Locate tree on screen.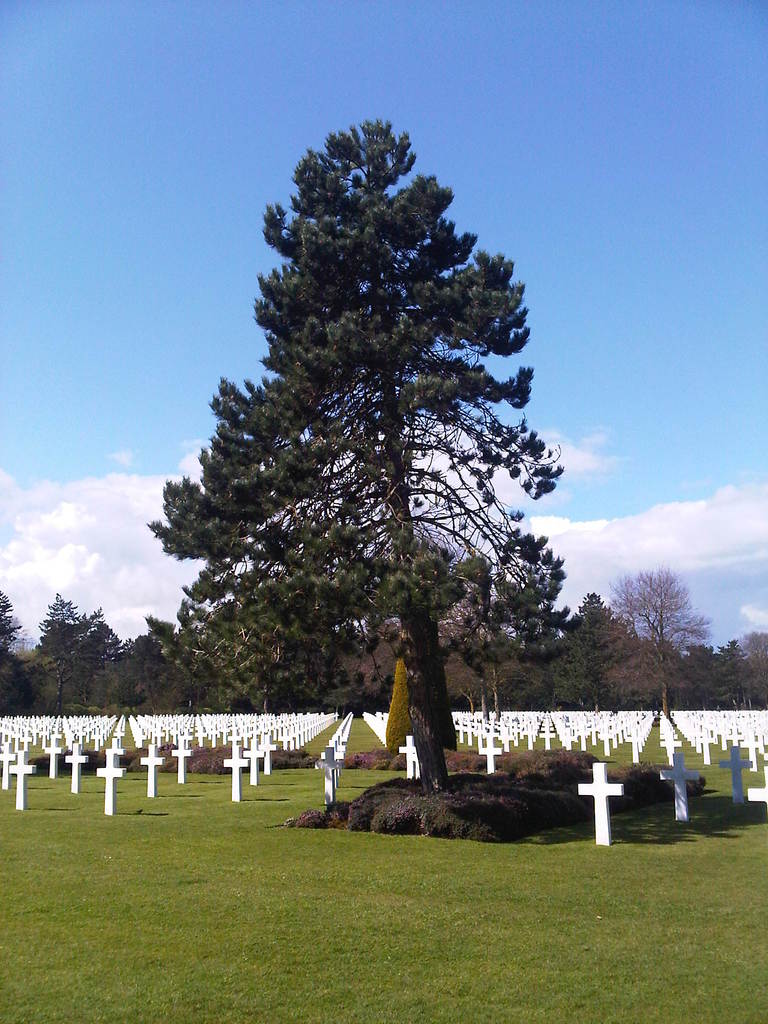
On screen at rect(146, 111, 590, 753).
